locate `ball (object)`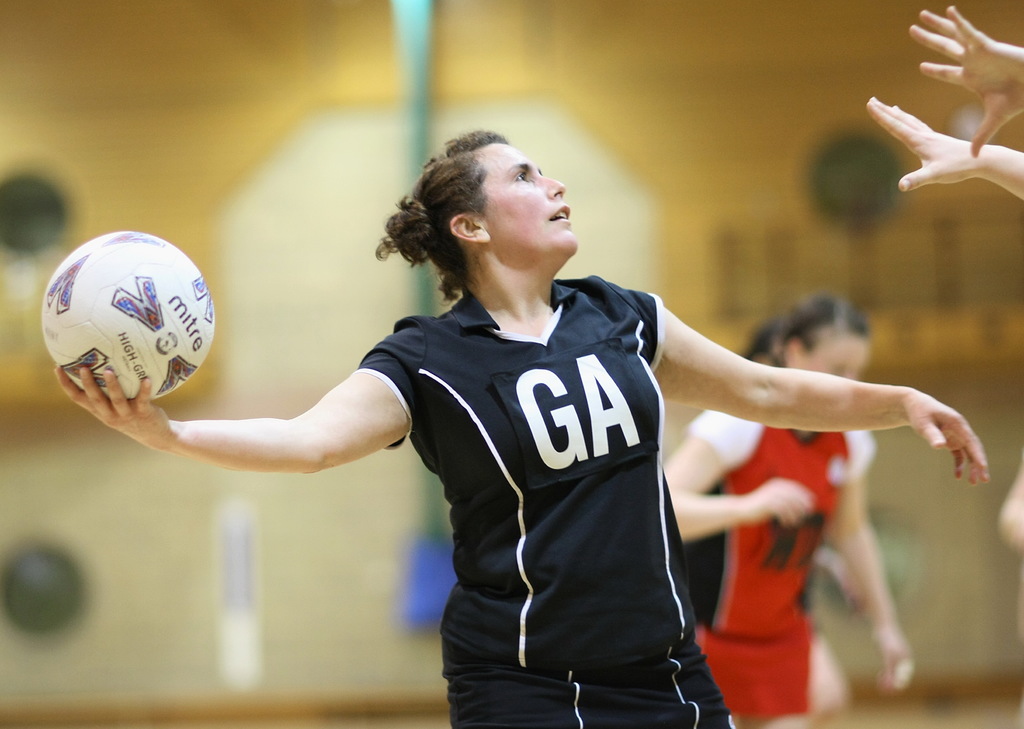
Rect(42, 229, 212, 403)
